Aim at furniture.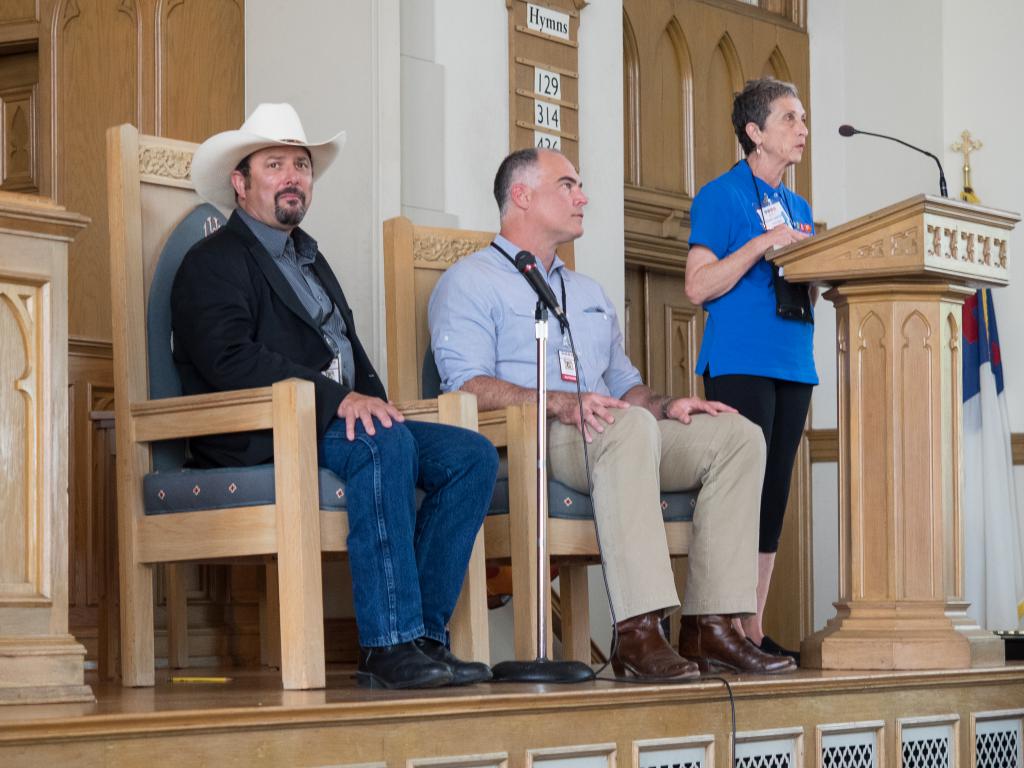
Aimed at <region>765, 192, 1023, 671</region>.
